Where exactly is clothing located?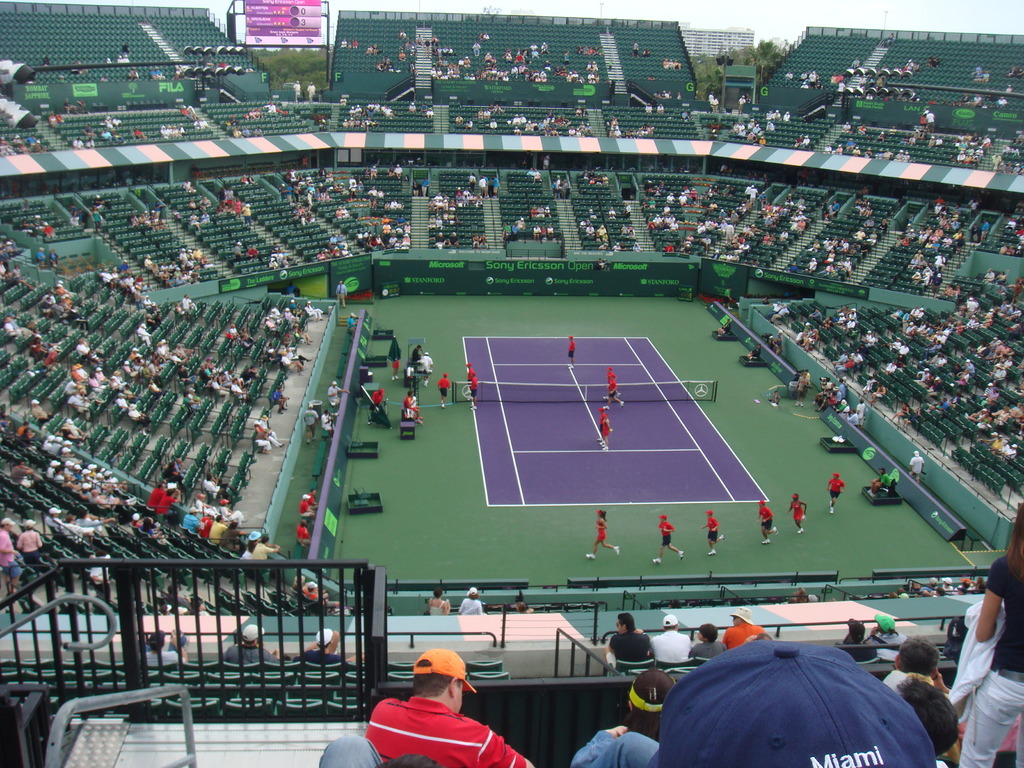
Its bounding box is 593 513 609 543.
